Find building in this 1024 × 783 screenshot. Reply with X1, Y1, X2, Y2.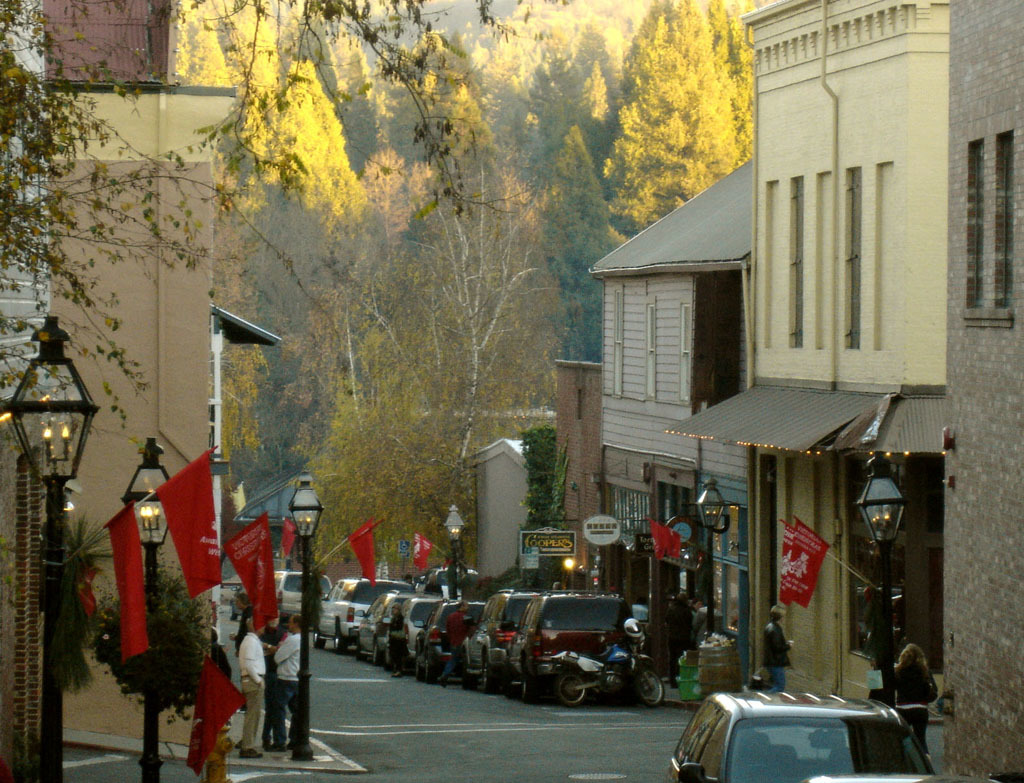
591, 0, 1023, 782.
